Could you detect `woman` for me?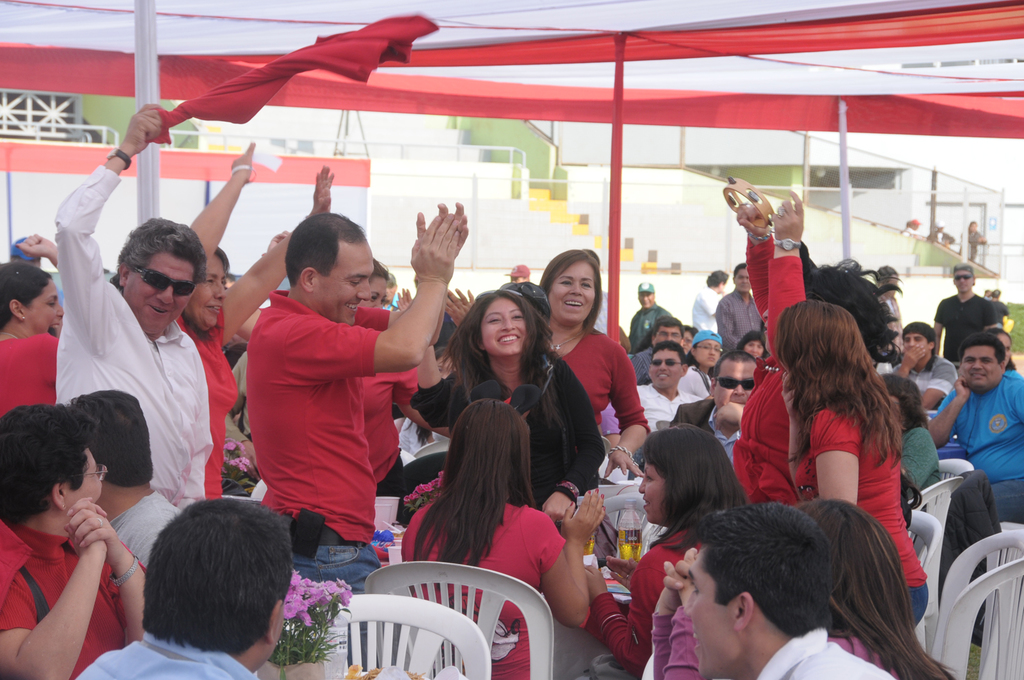
Detection result: (530,241,652,477).
